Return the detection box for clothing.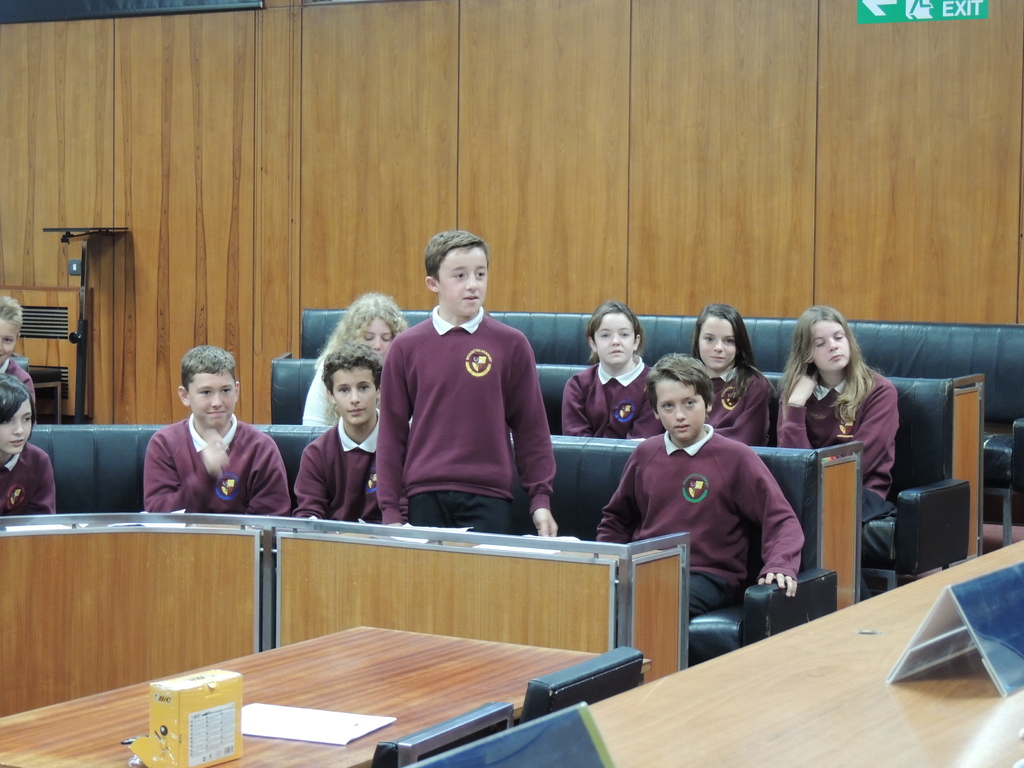
{"x1": 782, "y1": 369, "x2": 897, "y2": 527}.
